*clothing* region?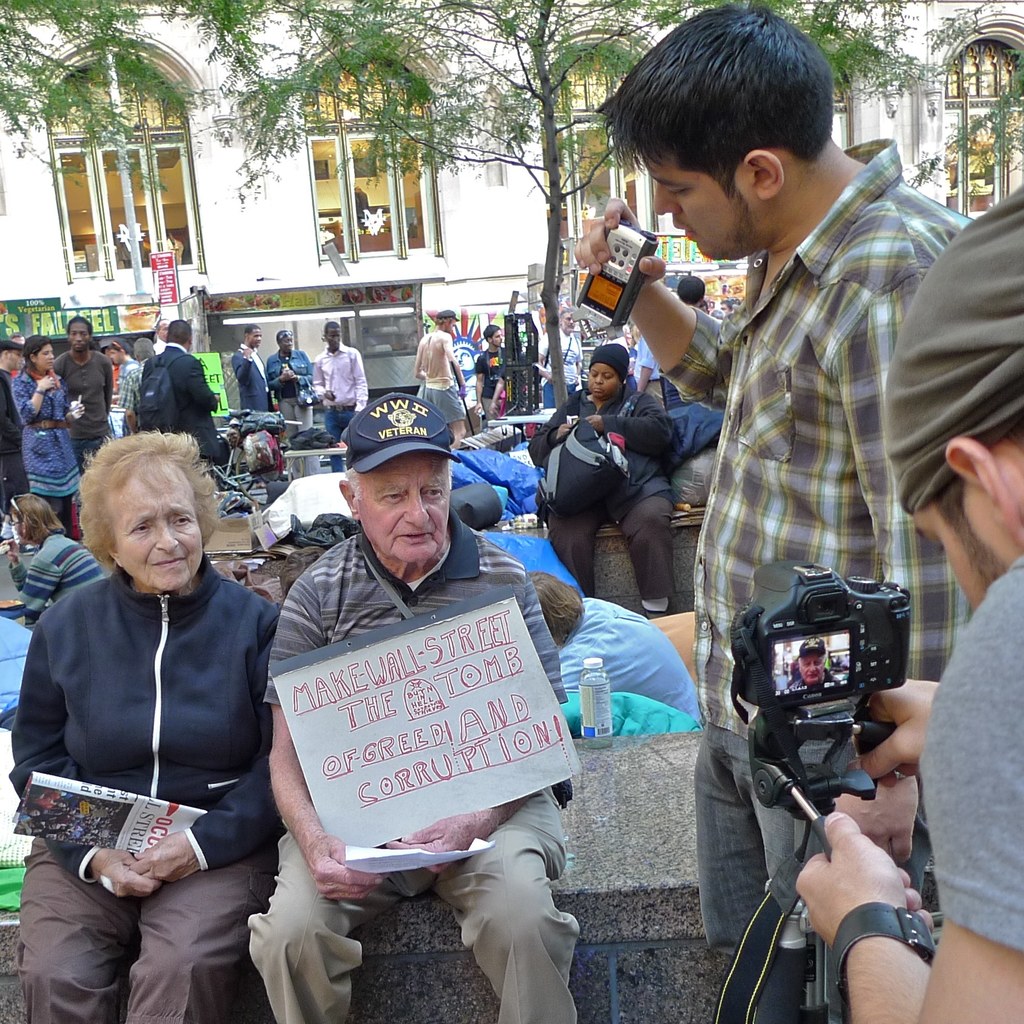
x1=140, y1=340, x2=214, y2=440
